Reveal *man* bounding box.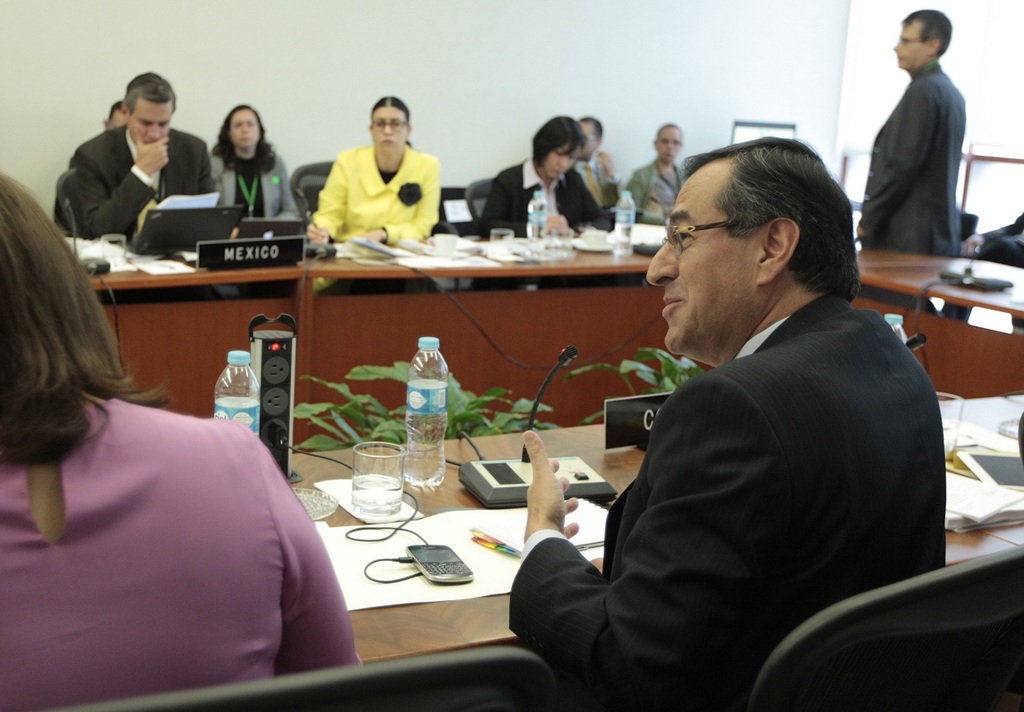
Revealed: region(541, 125, 954, 692).
